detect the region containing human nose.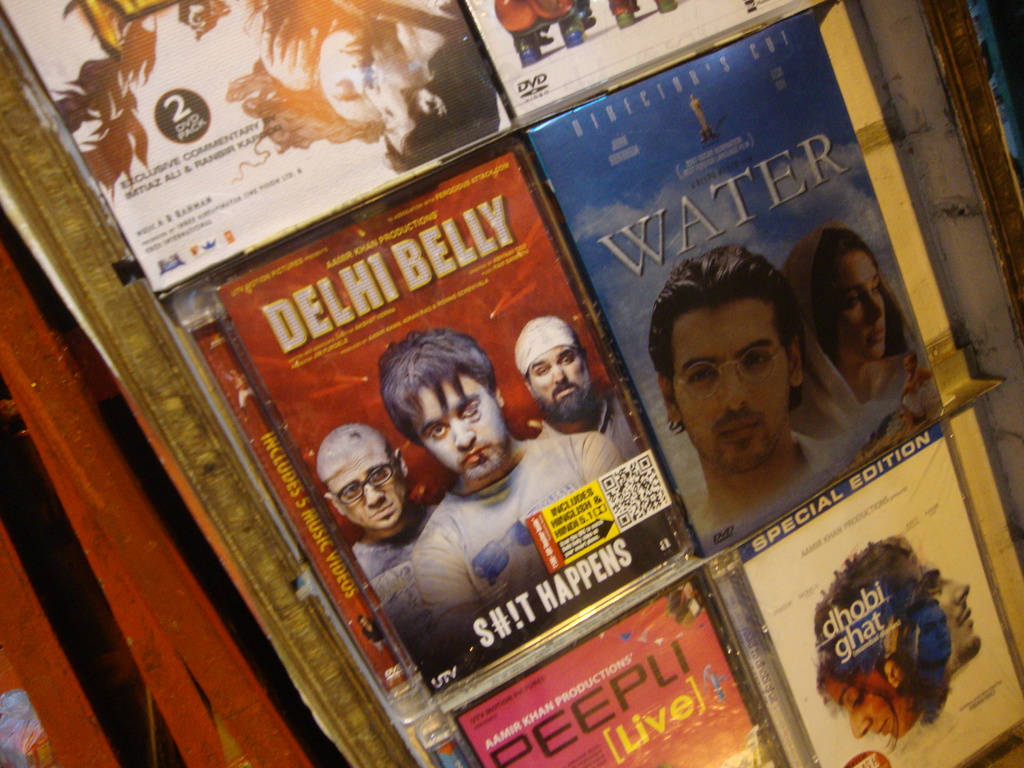
[845, 716, 870, 741].
